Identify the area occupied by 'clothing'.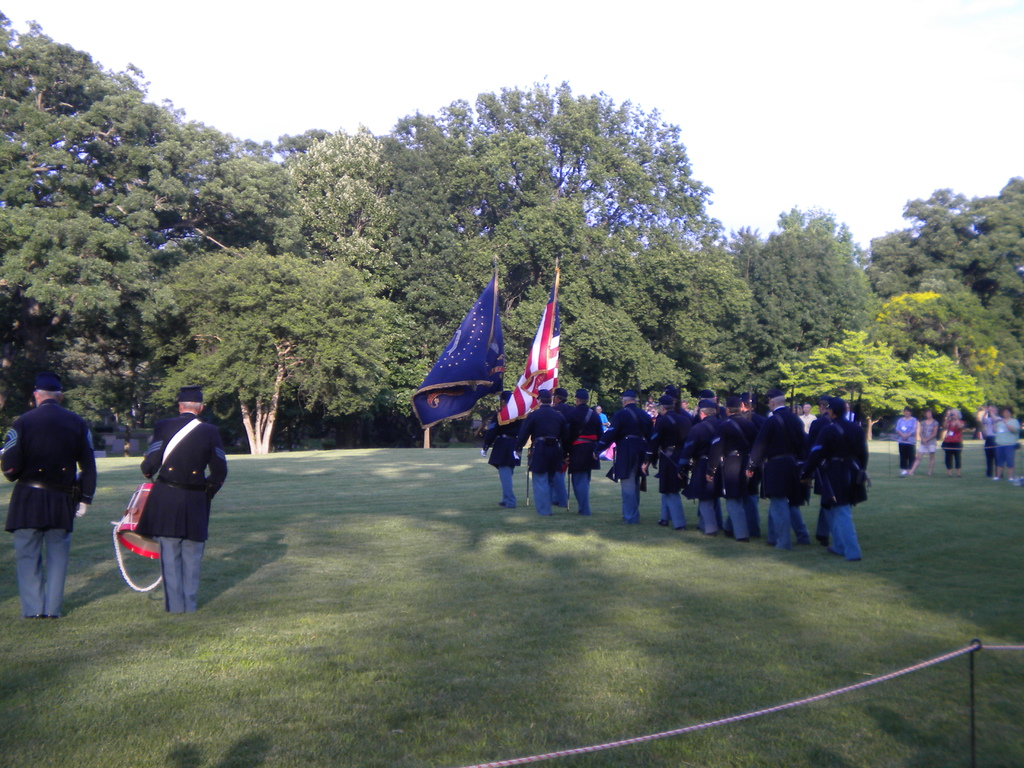
Area: left=536, top=471, right=563, bottom=518.
